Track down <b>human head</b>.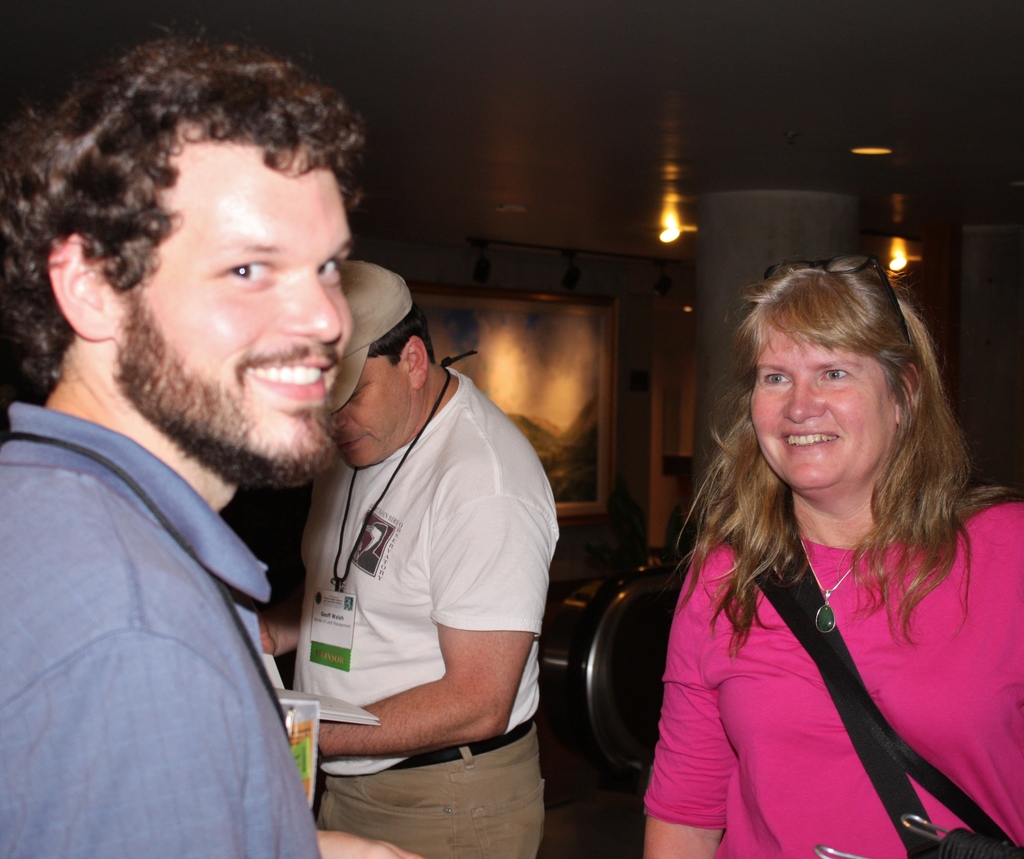
Tracked to box(0, 34, 358, 500).
